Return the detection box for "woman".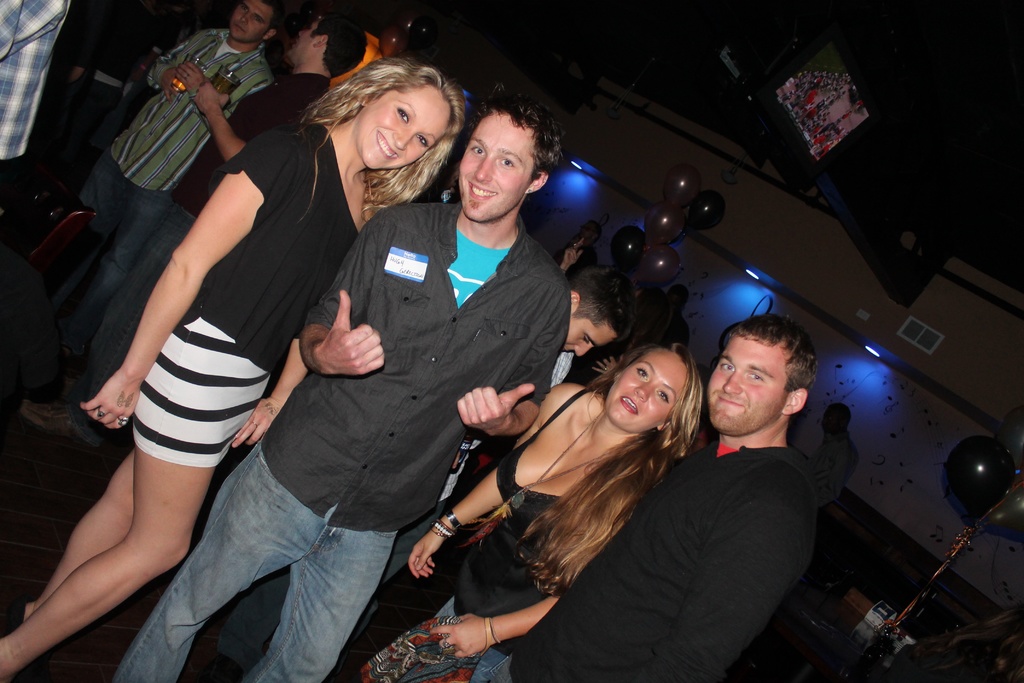
select_region(319, 332, 712, 682).
